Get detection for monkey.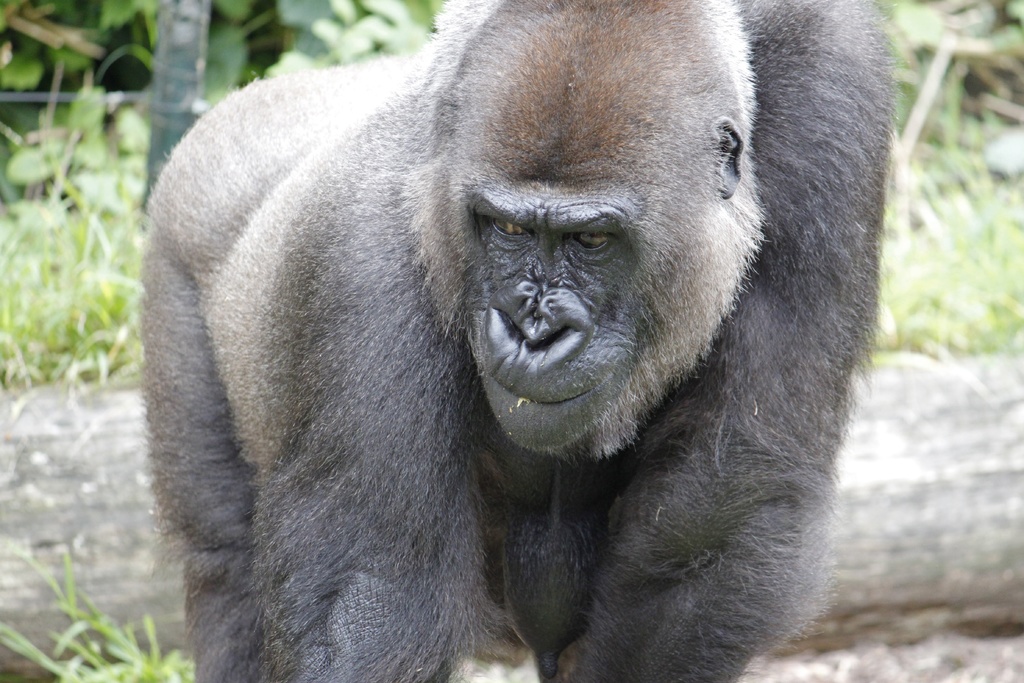
Detection: 132:0:904:677.
